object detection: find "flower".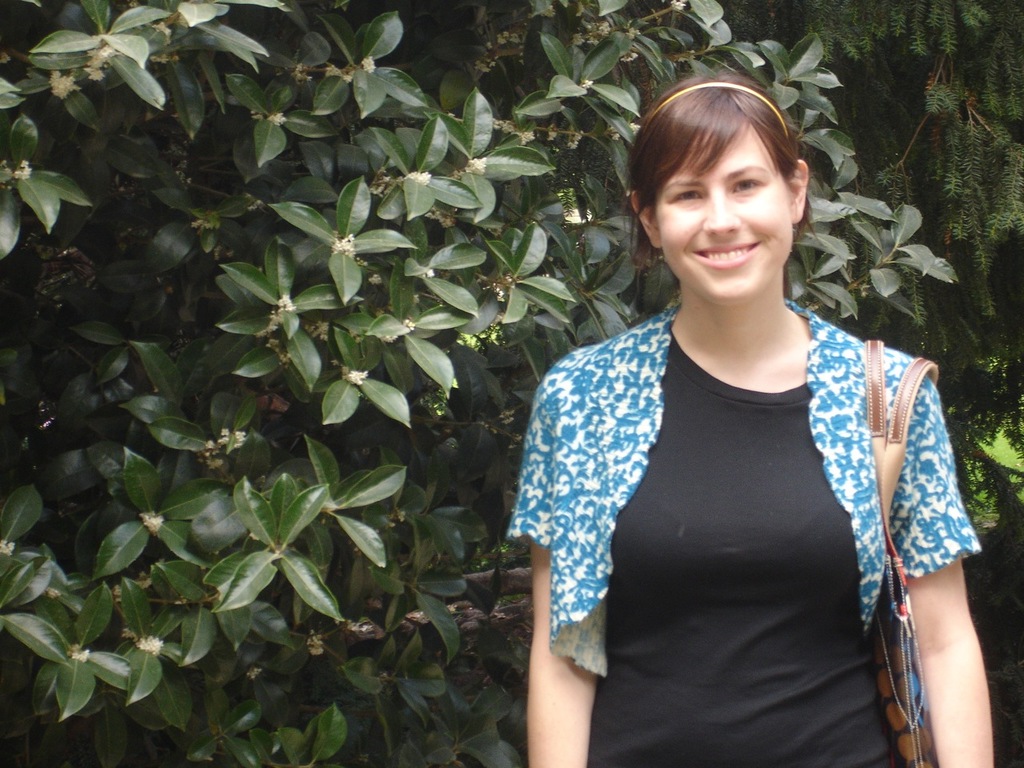
crop(66, 643, 82, 663).
